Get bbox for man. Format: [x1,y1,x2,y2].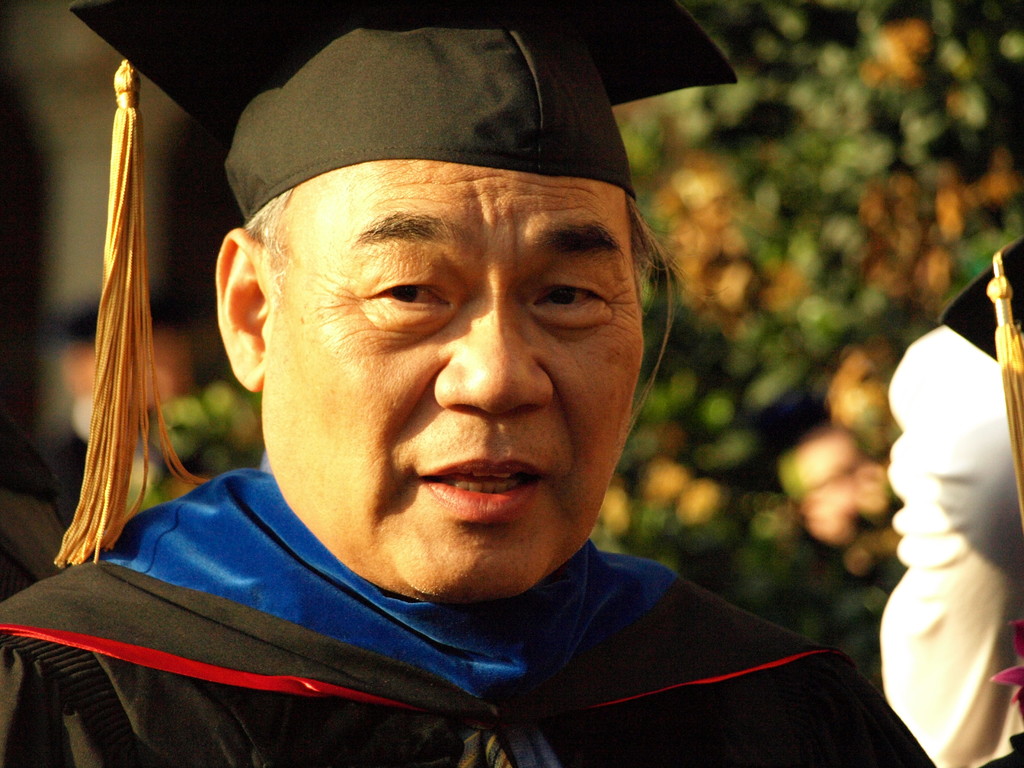
[0,49,916,764].
